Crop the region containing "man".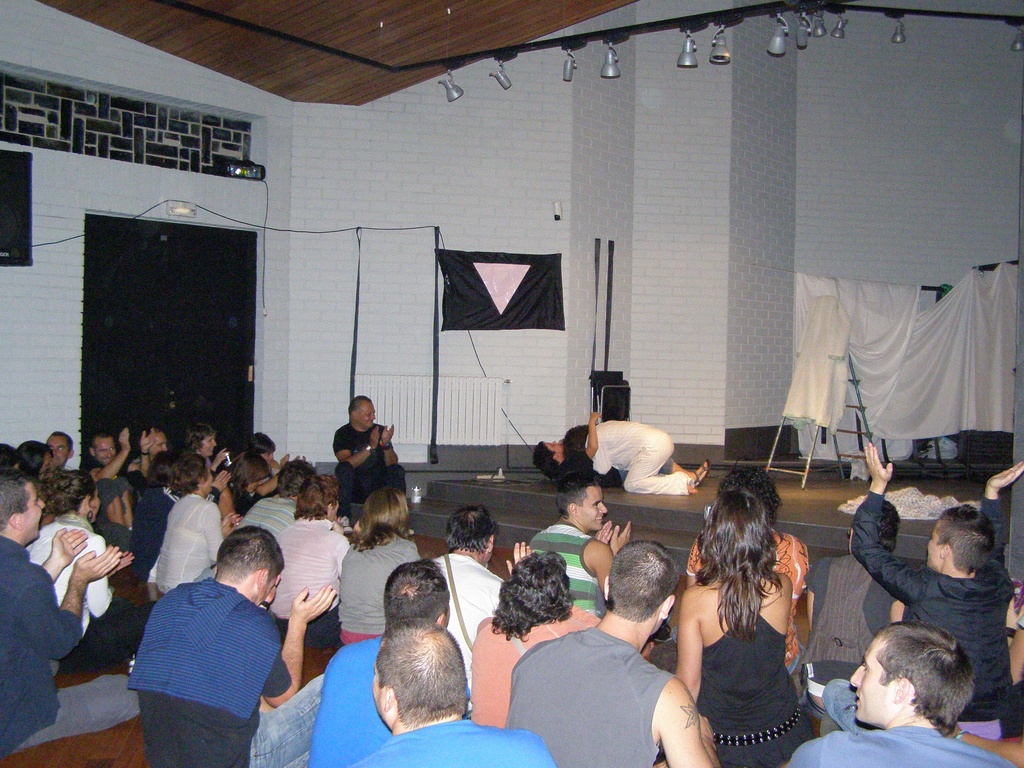
Crop region: Rect(522, 475, 639, 631).
